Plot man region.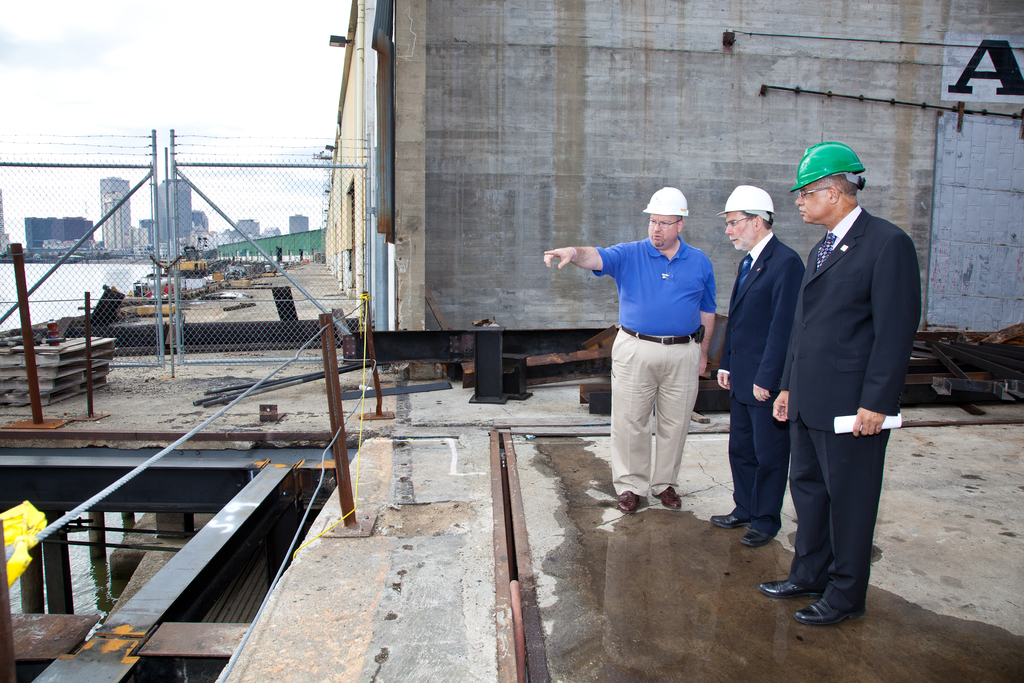
Plotted at 758 140 924 628.
